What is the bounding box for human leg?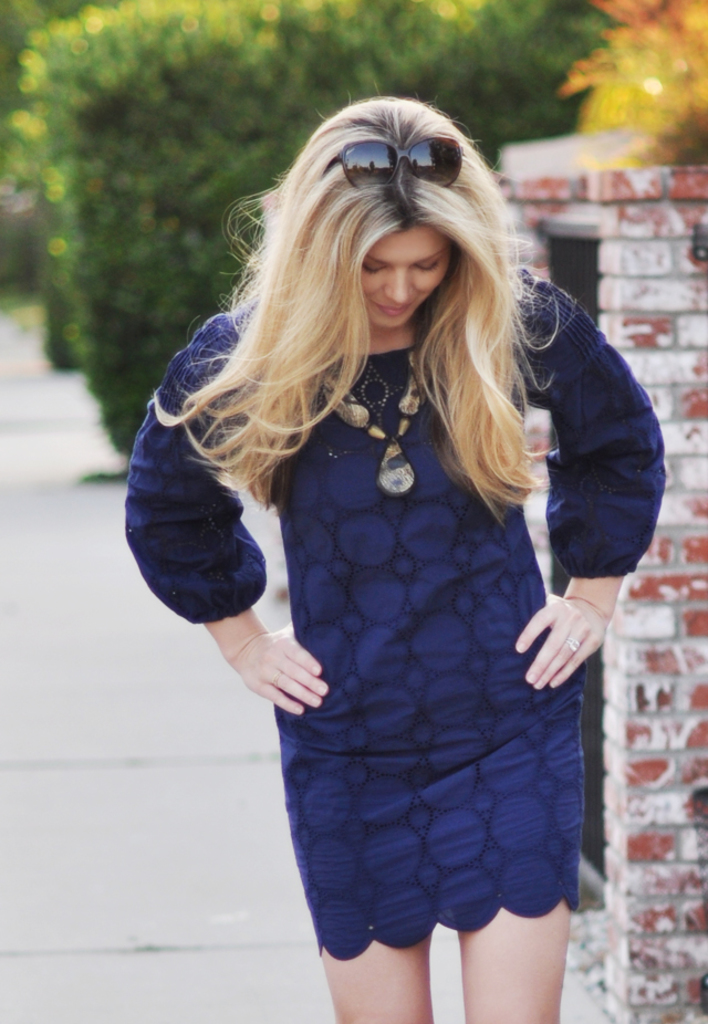
<region>461, 902, 571, 1023</region>.
